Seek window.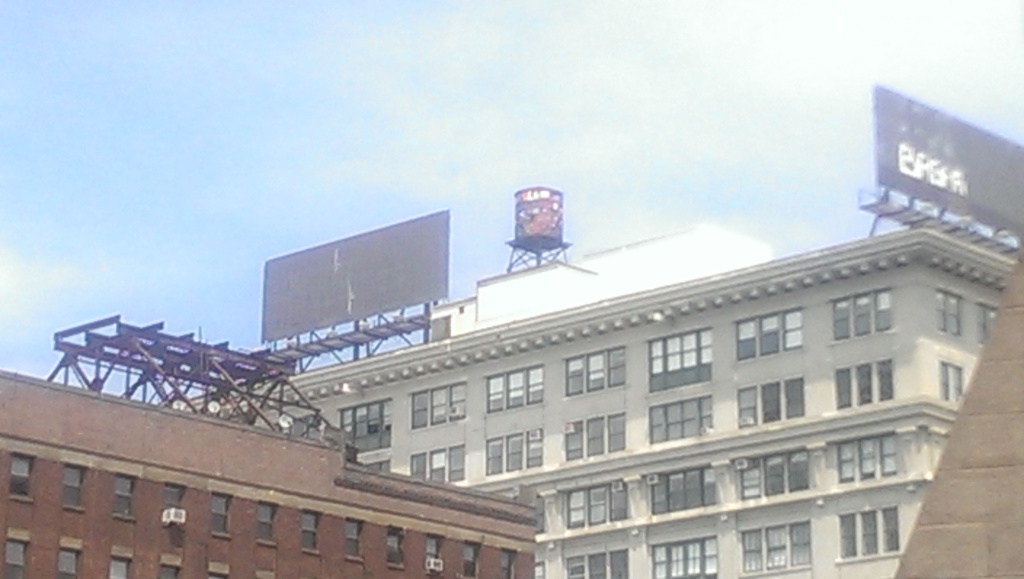
select_region(646, 459, 709, 513).
